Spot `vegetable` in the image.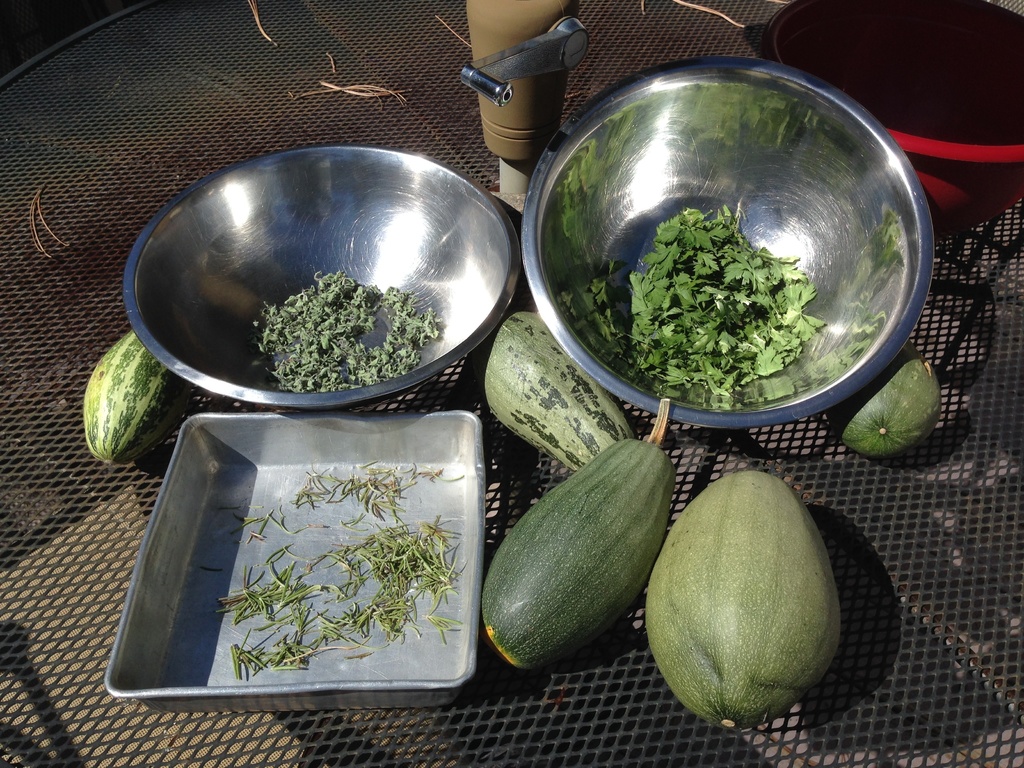
`vegetable` found at (left=478, top=399, right=684, bottom=672).
